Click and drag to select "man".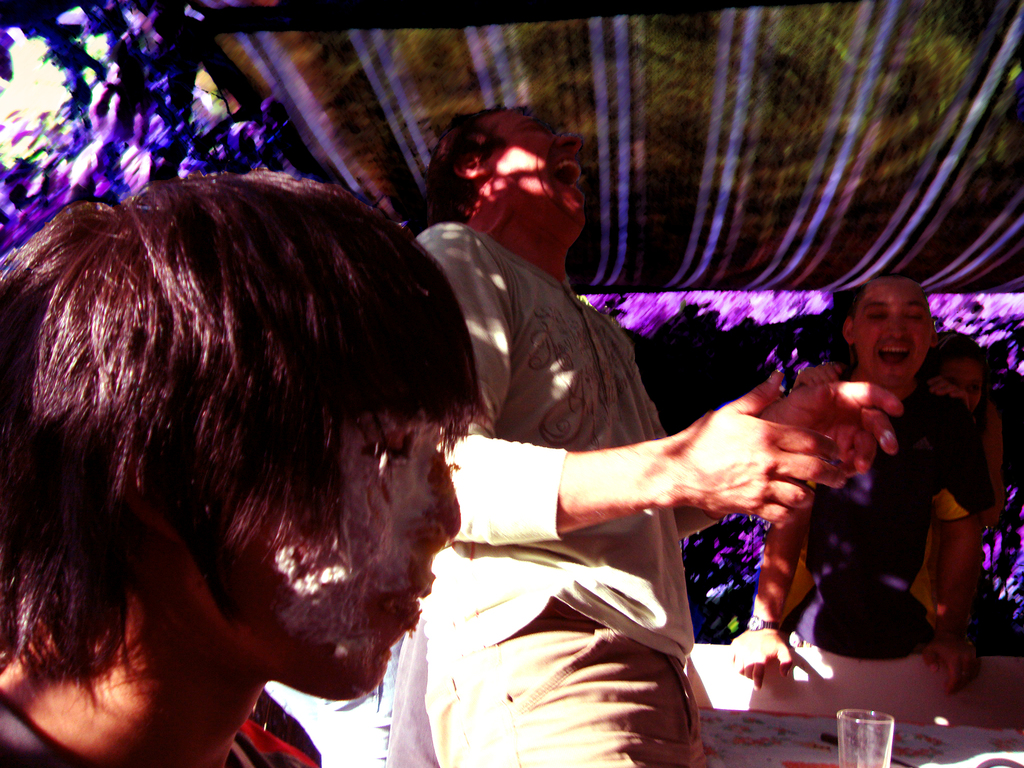
Selection: (left=0, top=166, right=489, bottom=767).
